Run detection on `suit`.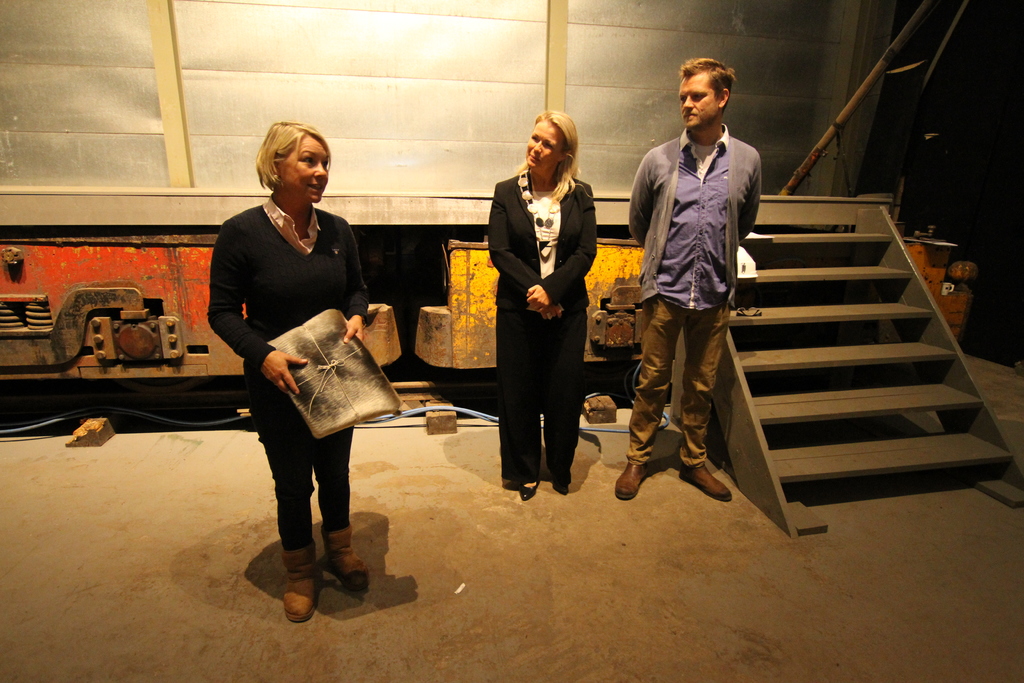
Result: 487,173,599,483.
